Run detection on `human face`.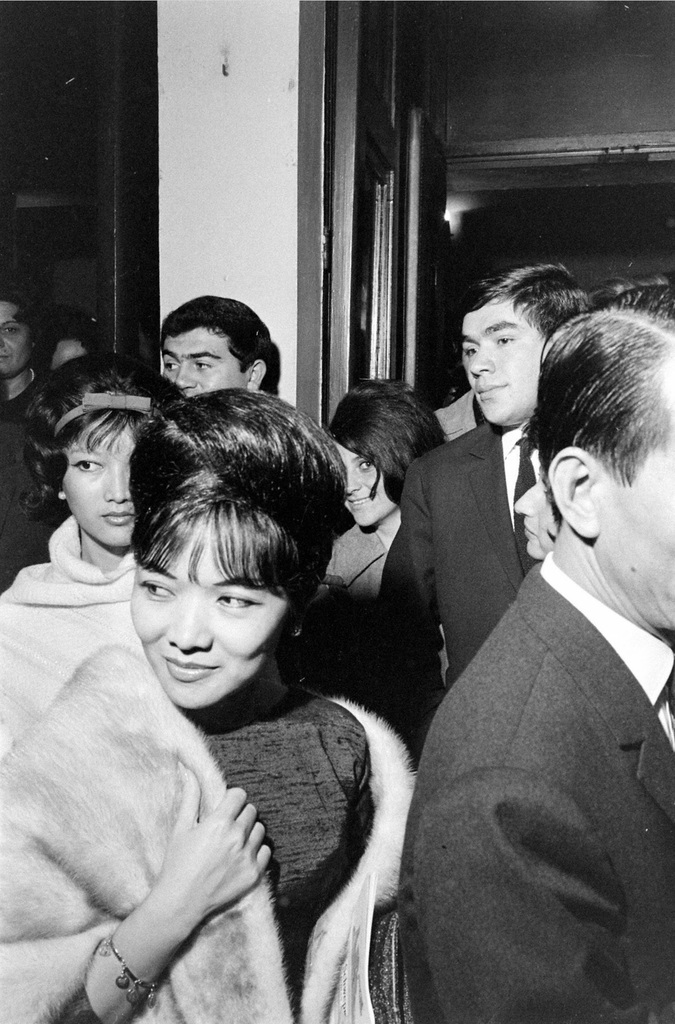
Result: left=53, top=340, right=94, bottom=370.
